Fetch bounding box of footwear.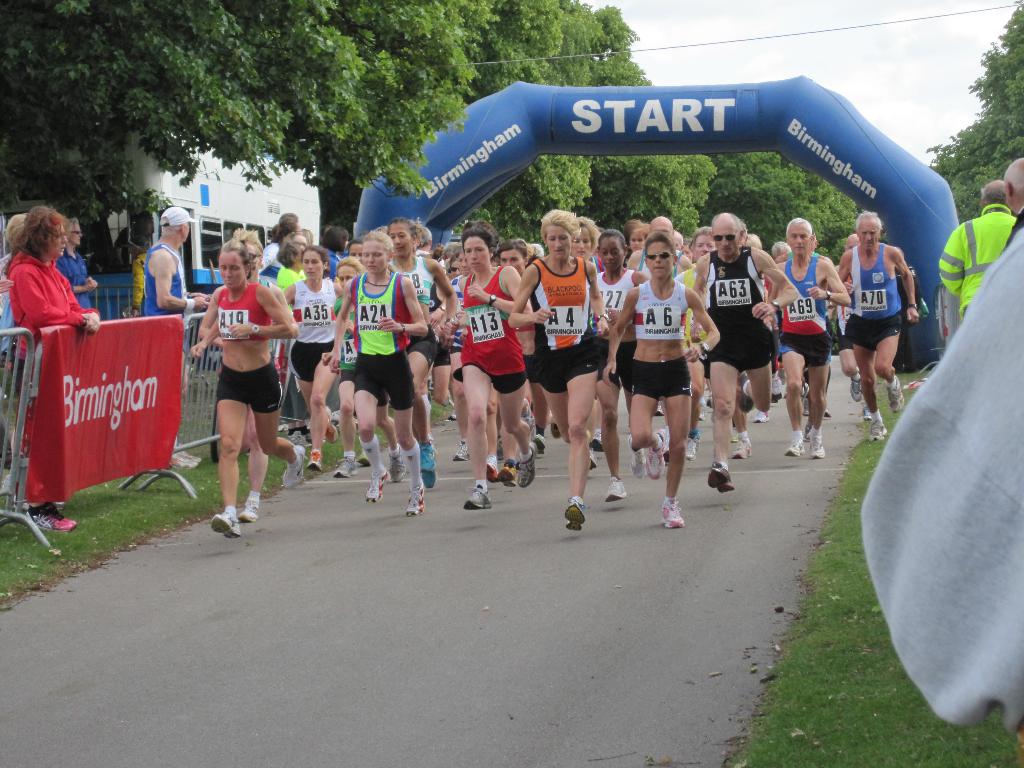
Bbox: bbox=(655, 495, 684, 529).
